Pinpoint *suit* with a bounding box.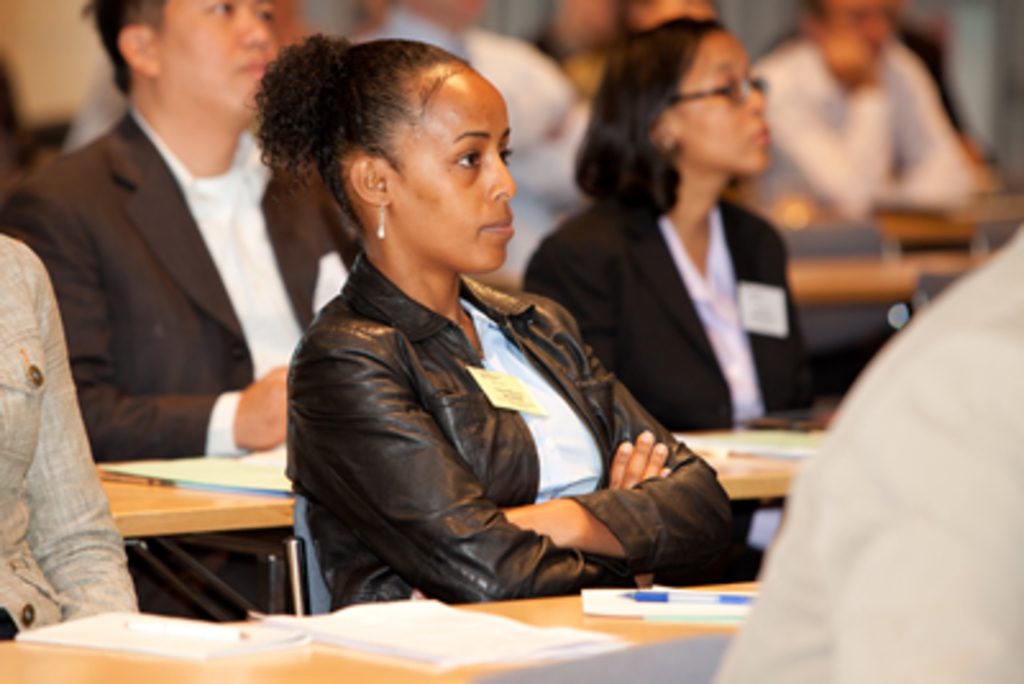
box=[527, 192, 829, 589].
